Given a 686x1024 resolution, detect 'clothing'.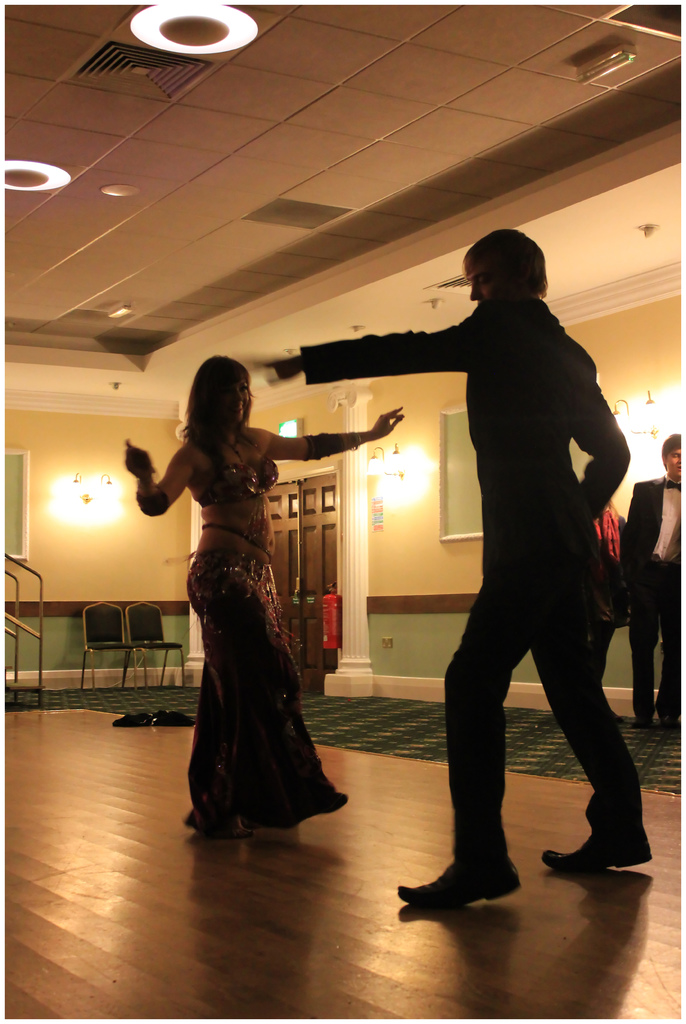
571/493/632/687.
